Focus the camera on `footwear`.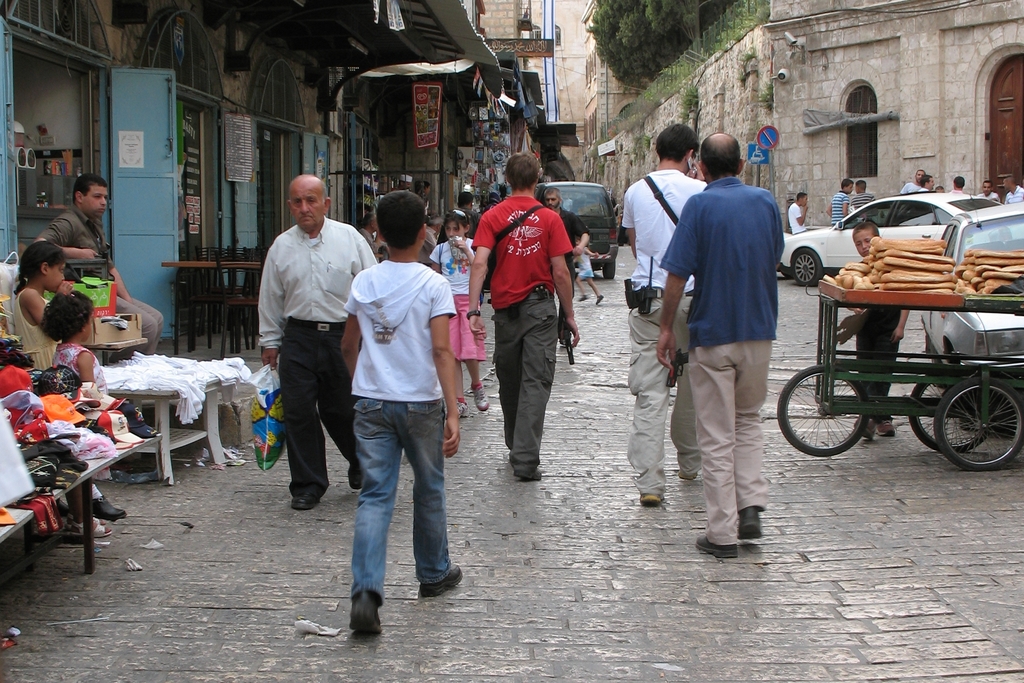
Focus region: pyautogui.locateOnScreen(347, 469, 360, 488).
